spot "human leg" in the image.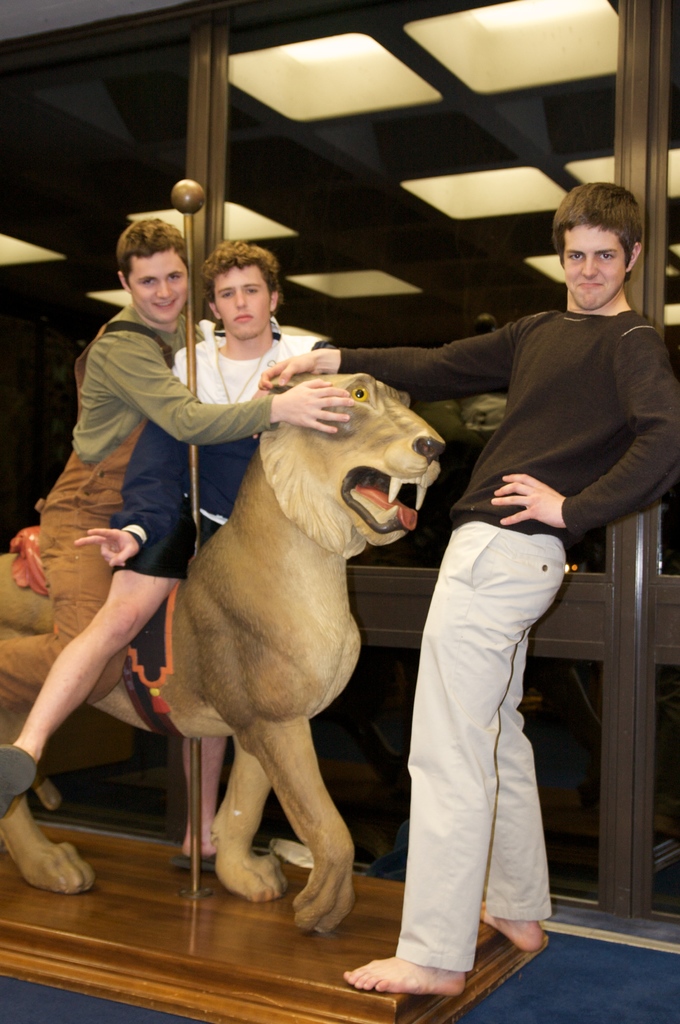
"human leg" found at (0,511,193,822).
